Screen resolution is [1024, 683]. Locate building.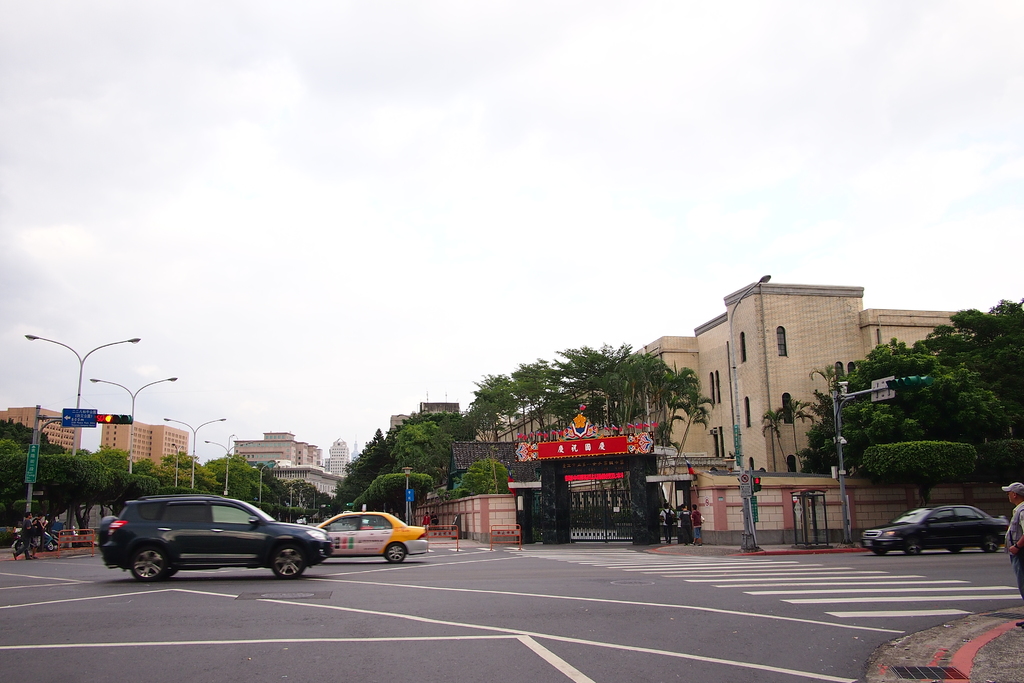
x1=2 y1=403 x2=201 y2=481.
